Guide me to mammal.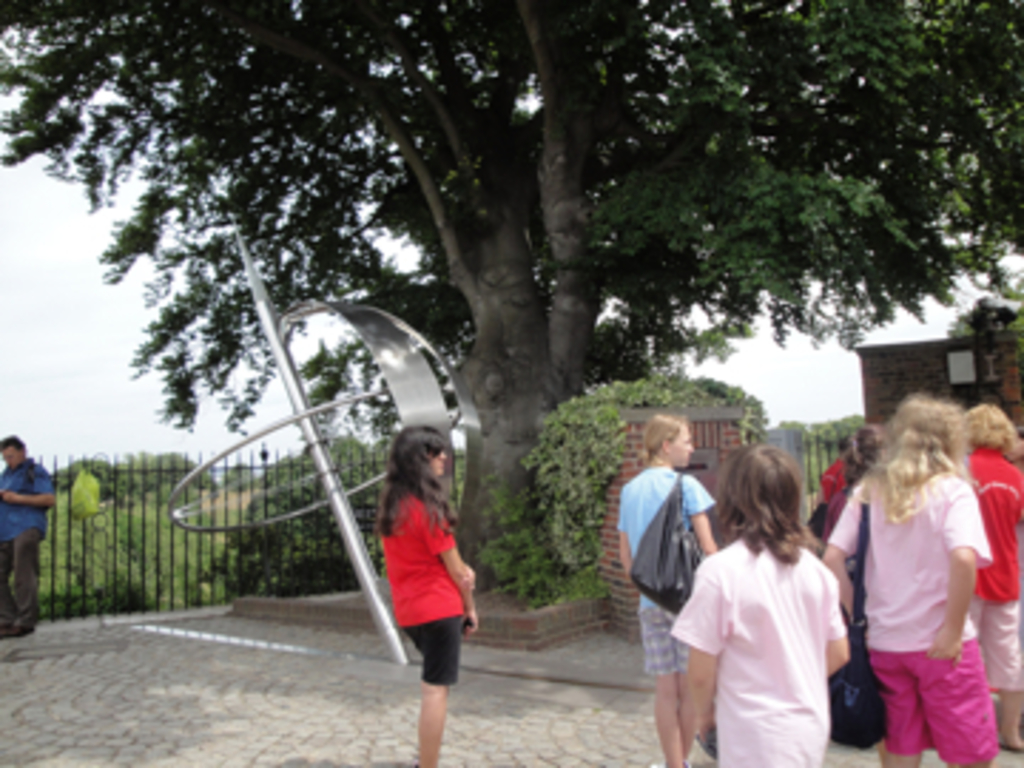
Guidance: 378 418 478 765.
